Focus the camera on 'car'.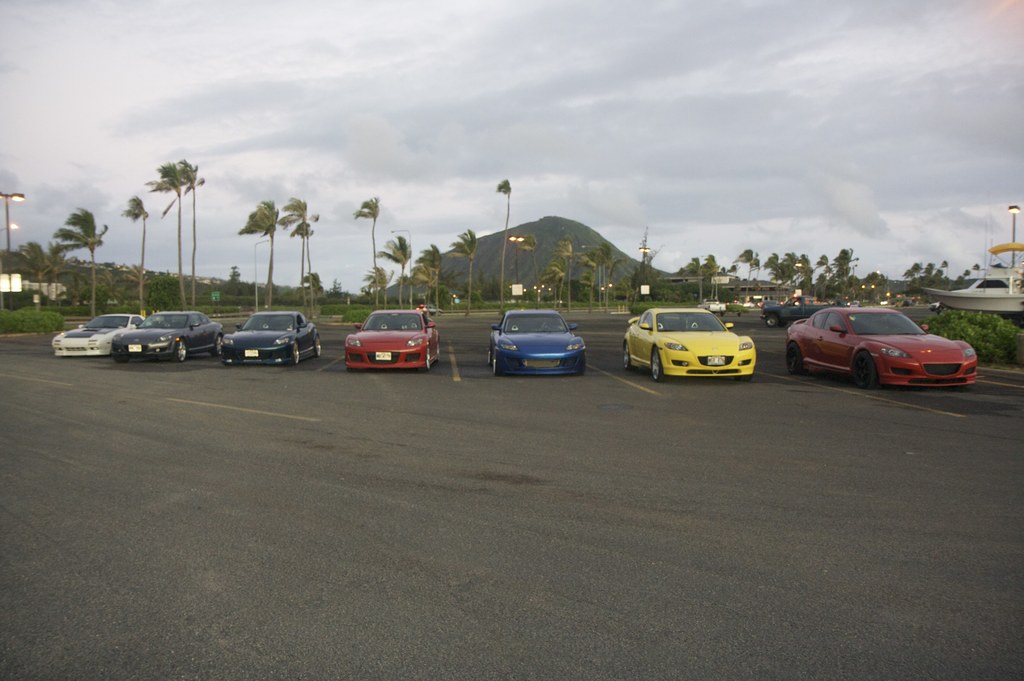
Focus region: 784:302:982:392.
